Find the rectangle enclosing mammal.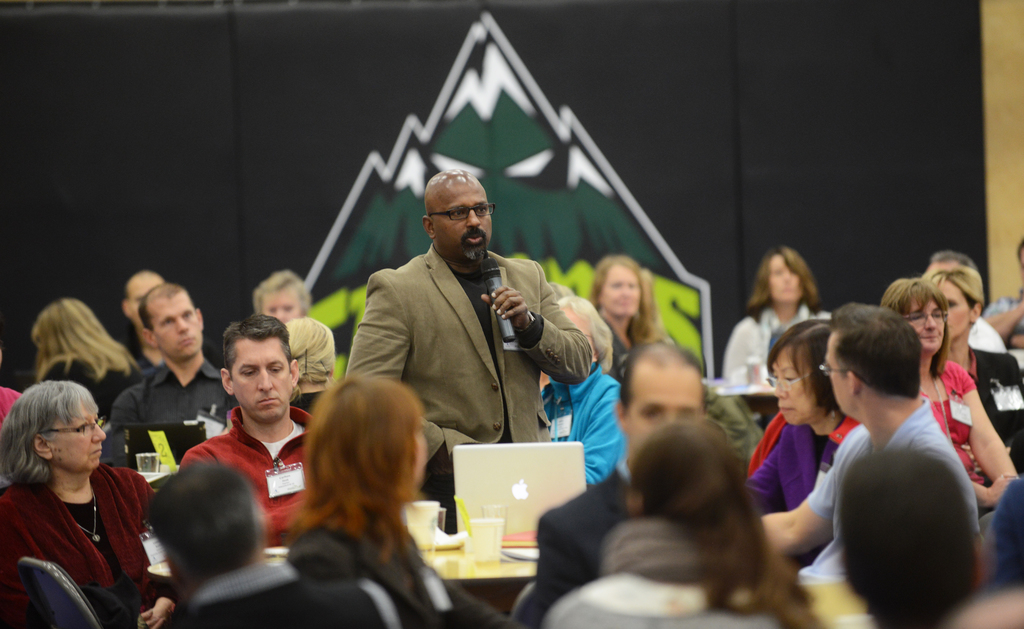
bbox=[925, 266, 1023, 466].
